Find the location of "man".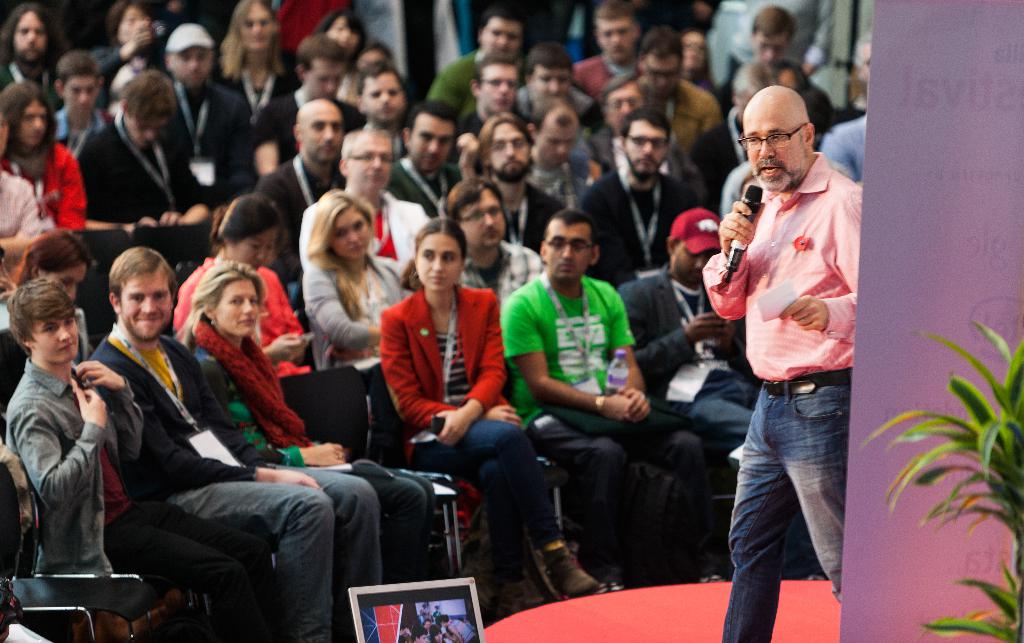
Location: <box>573,0,644,97</box>.
